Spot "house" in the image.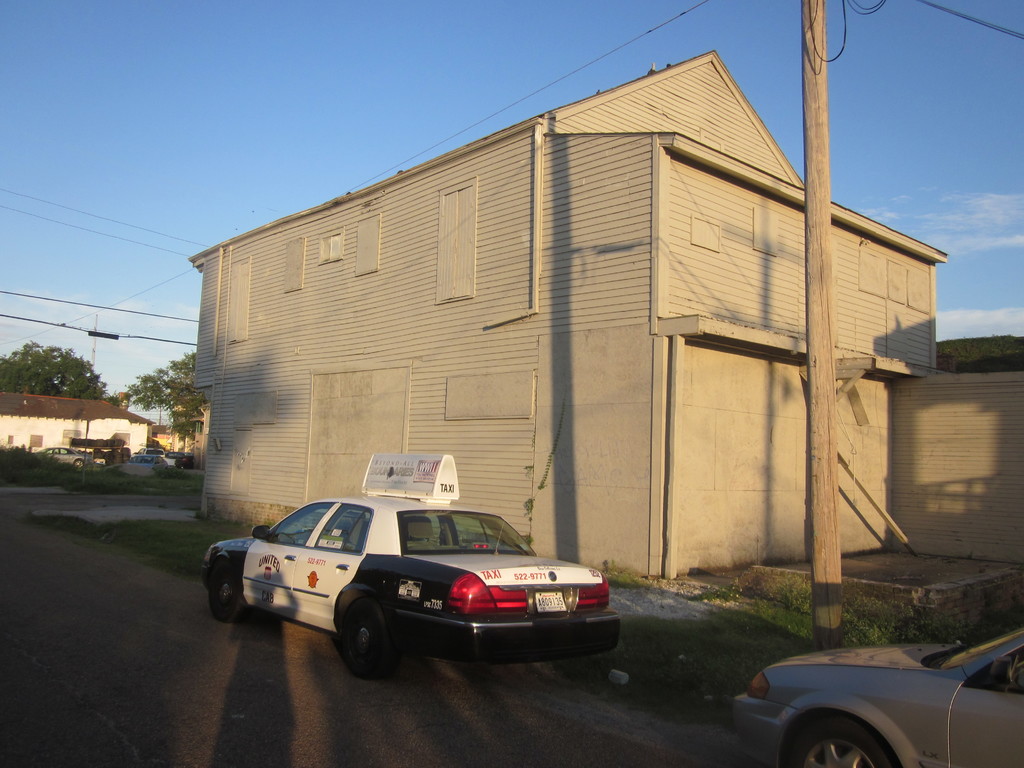
"house" found at (184, 47, 1023, 595).
